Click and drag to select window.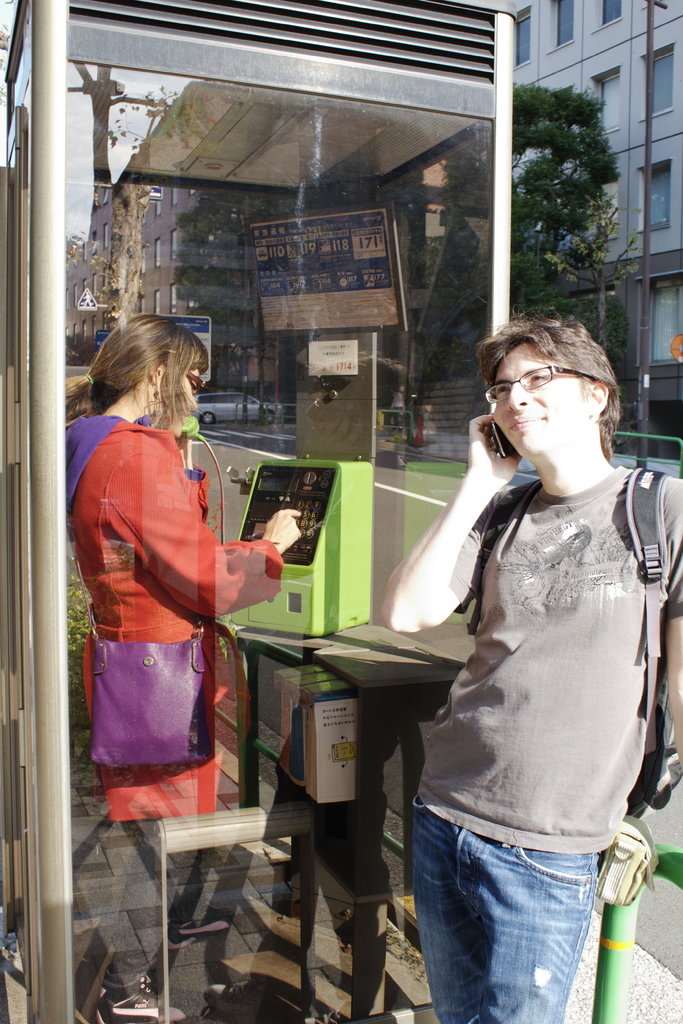
Selection: [595, 60, 618, 140].
